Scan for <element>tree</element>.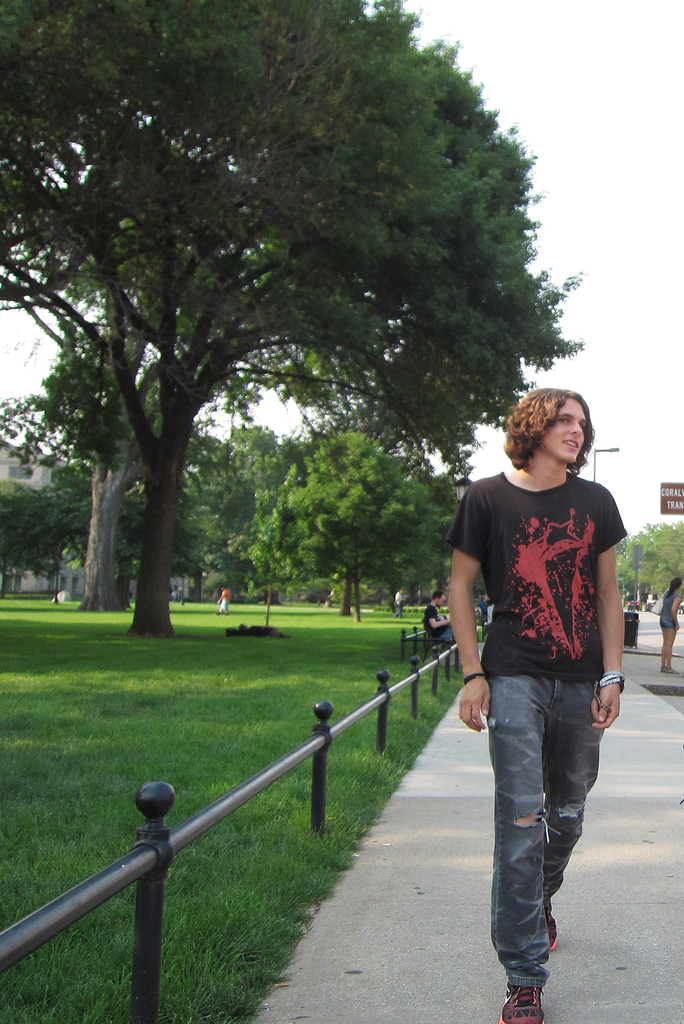
Scan result: (609, 520, 683, 621).
